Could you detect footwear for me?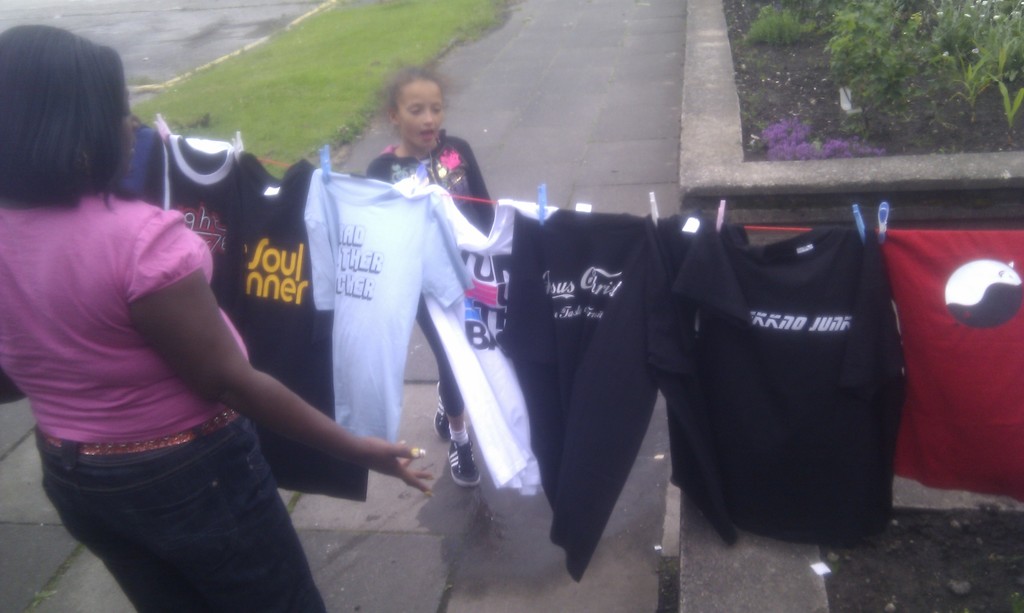
Detection result: left=429, top=378, right=454, bottom=439.
